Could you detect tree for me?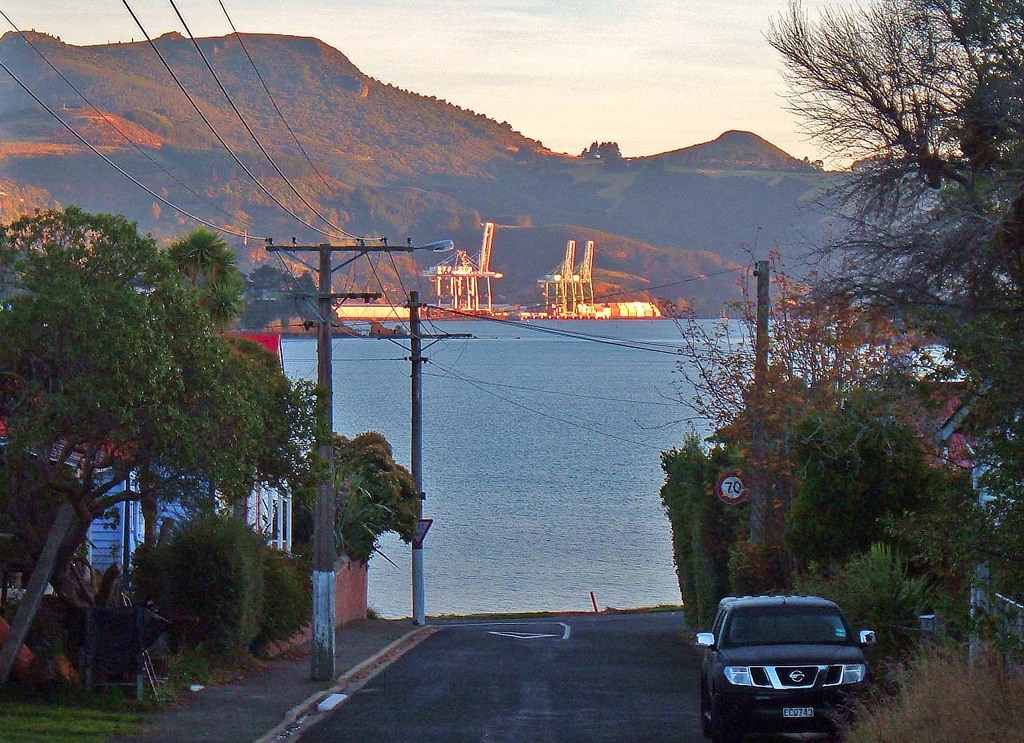
Detection result: [654, 248, 939, 604].
